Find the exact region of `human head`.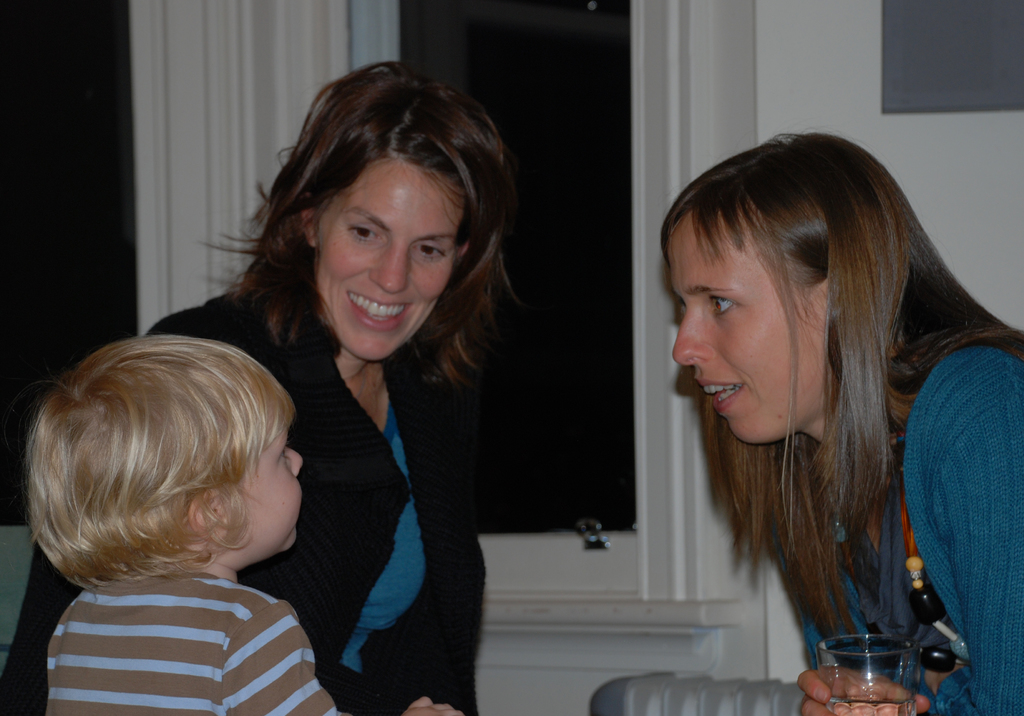
Exact region: box=[203, 58, 519, 364].
